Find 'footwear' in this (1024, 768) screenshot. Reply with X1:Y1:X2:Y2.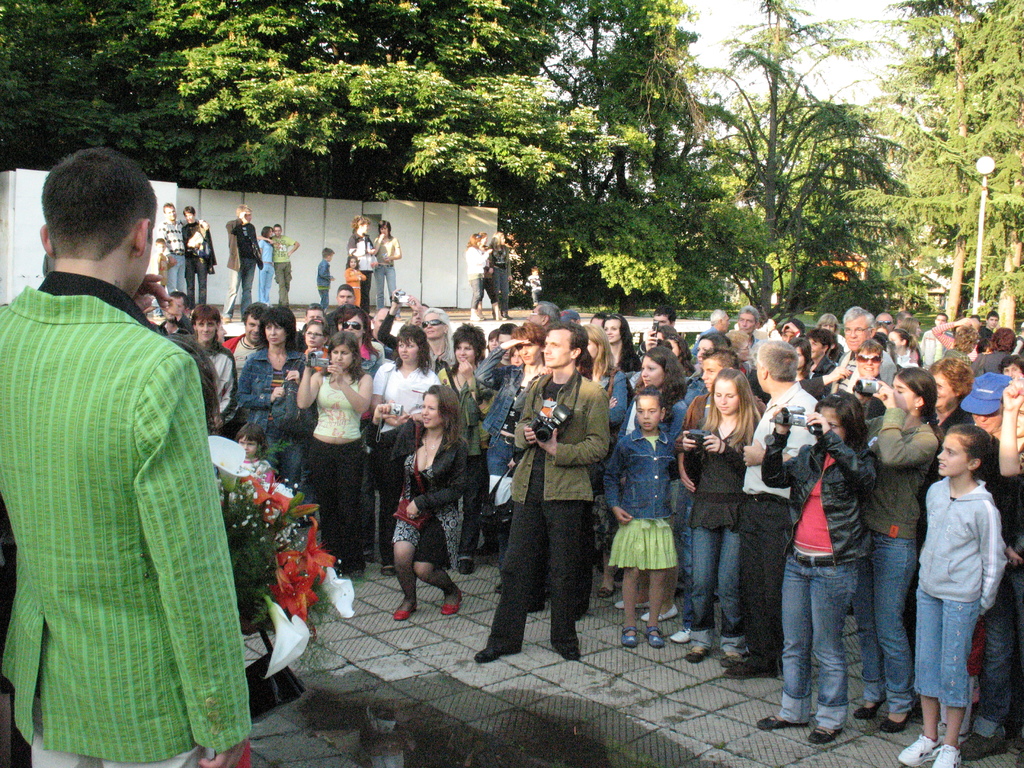
396:599:419:620.
